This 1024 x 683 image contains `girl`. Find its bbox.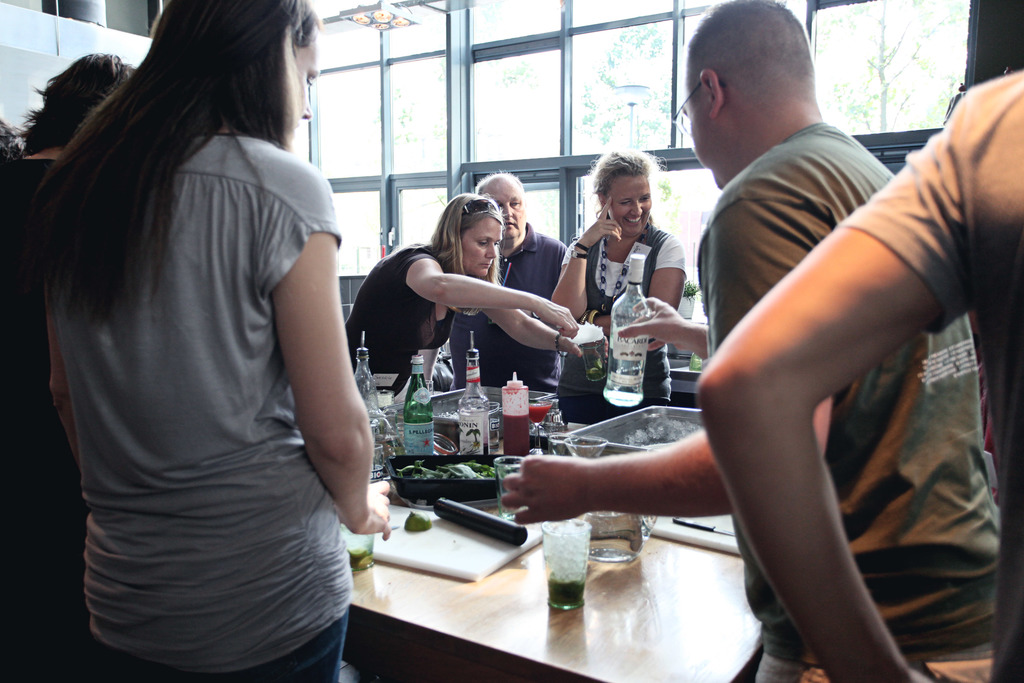
554, 151, 687, 425.
